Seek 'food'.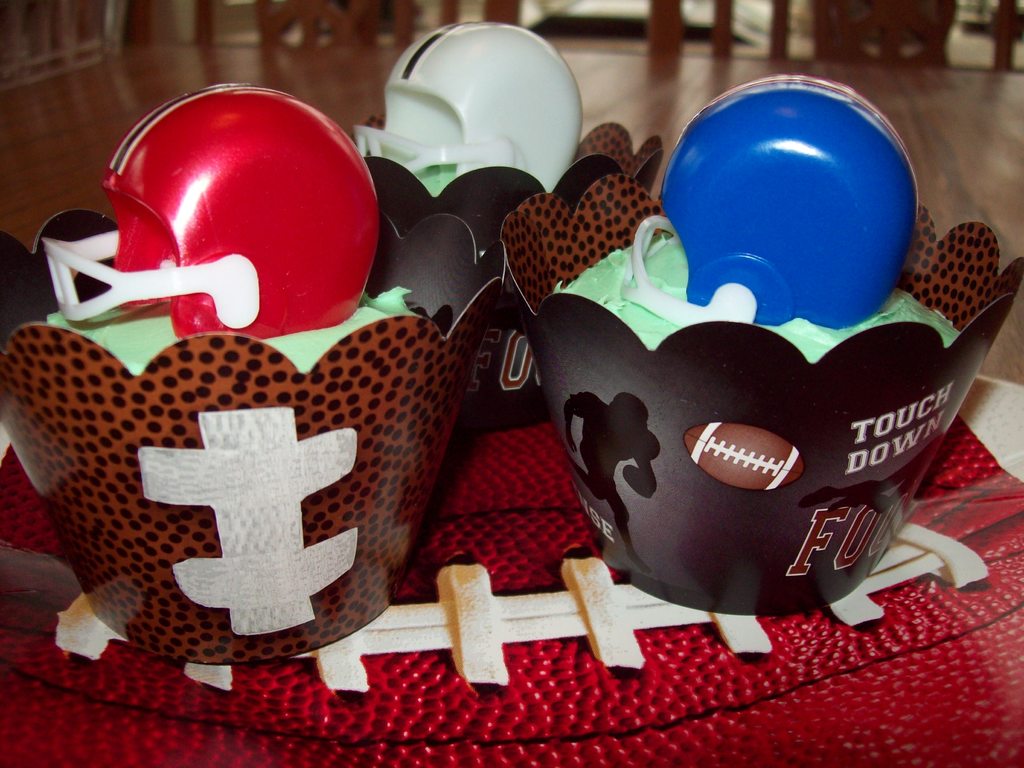
[555, 76, 956, 349].
